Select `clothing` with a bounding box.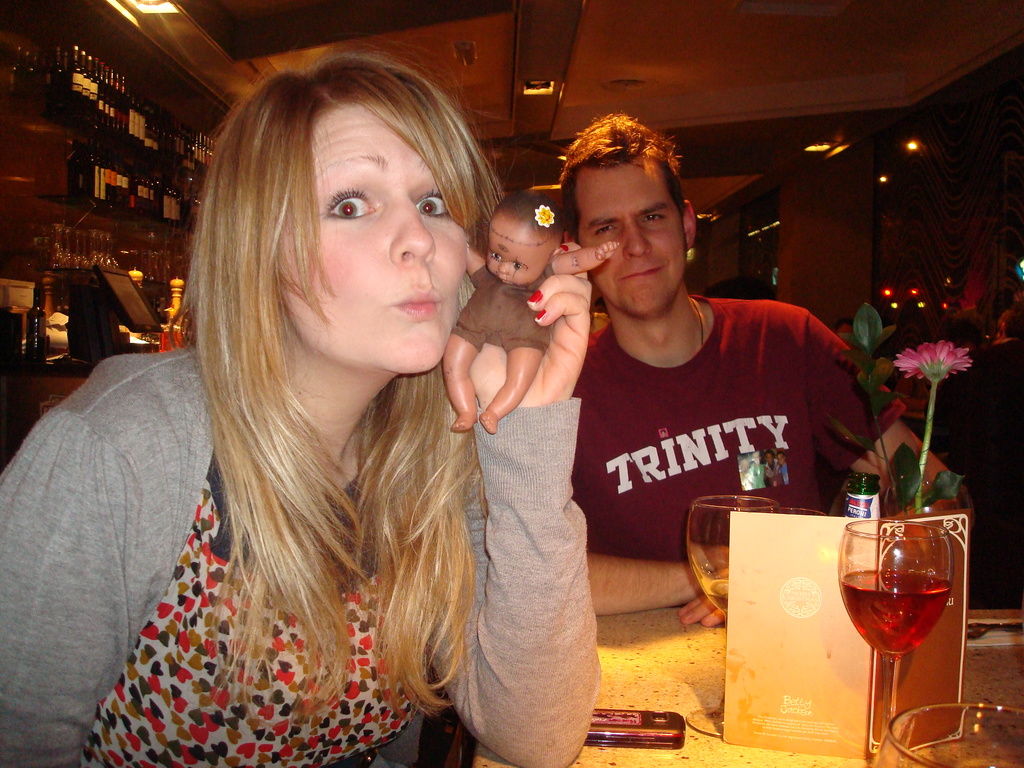
<bbox>749, 463, 765, 486</bbox>.
